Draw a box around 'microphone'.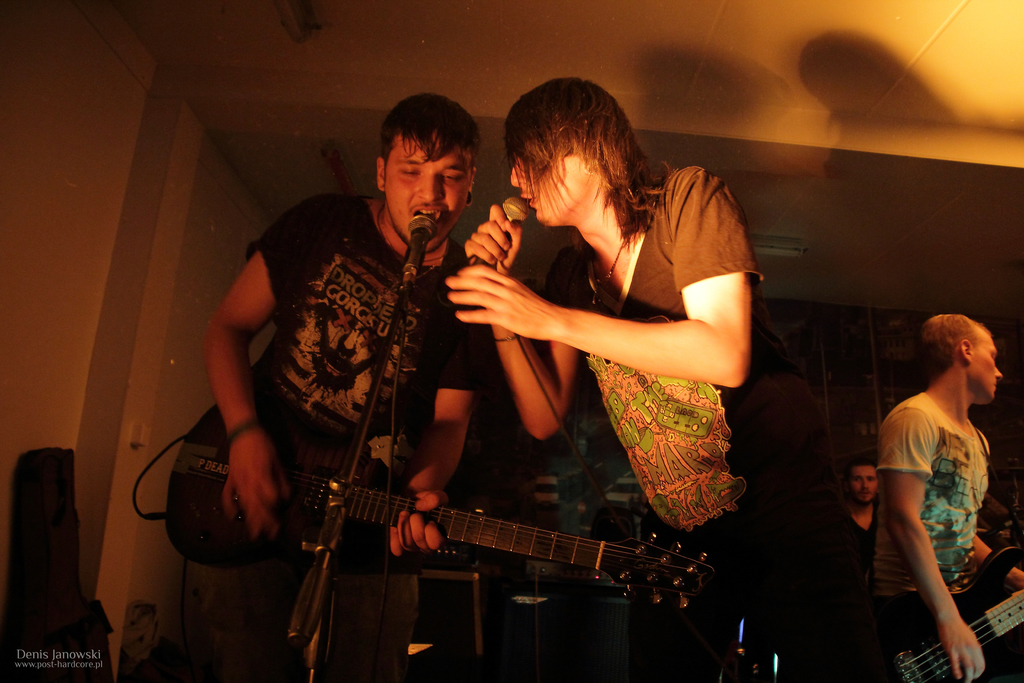
[x1=403, y1=215, x2=436, y2=275].
